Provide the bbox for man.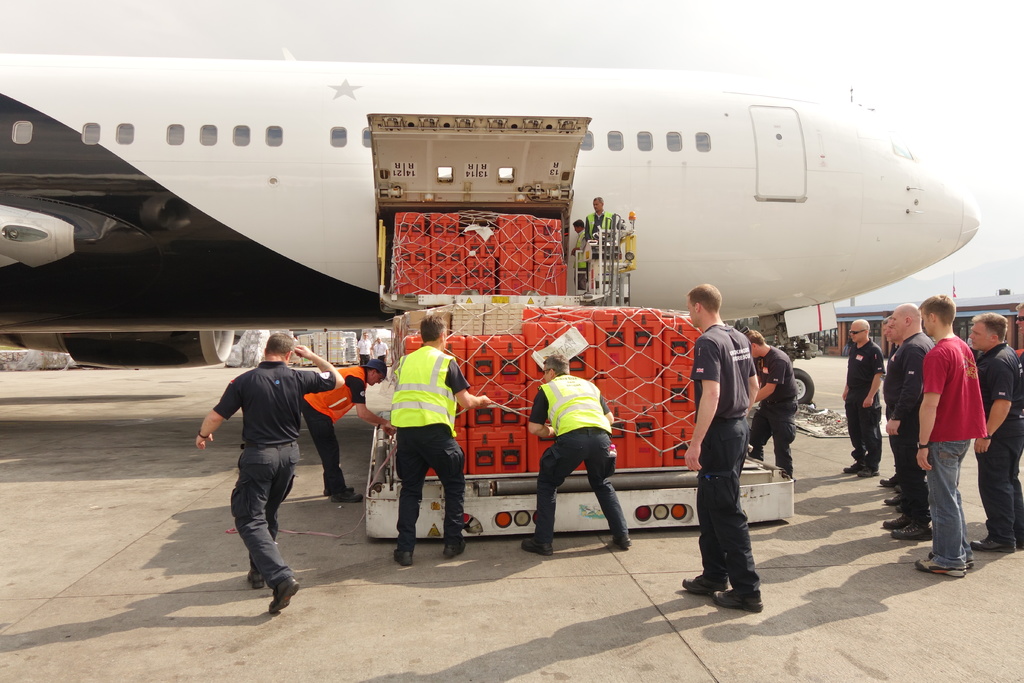
<bbox>196, 331, 343, 614</bbox>.
